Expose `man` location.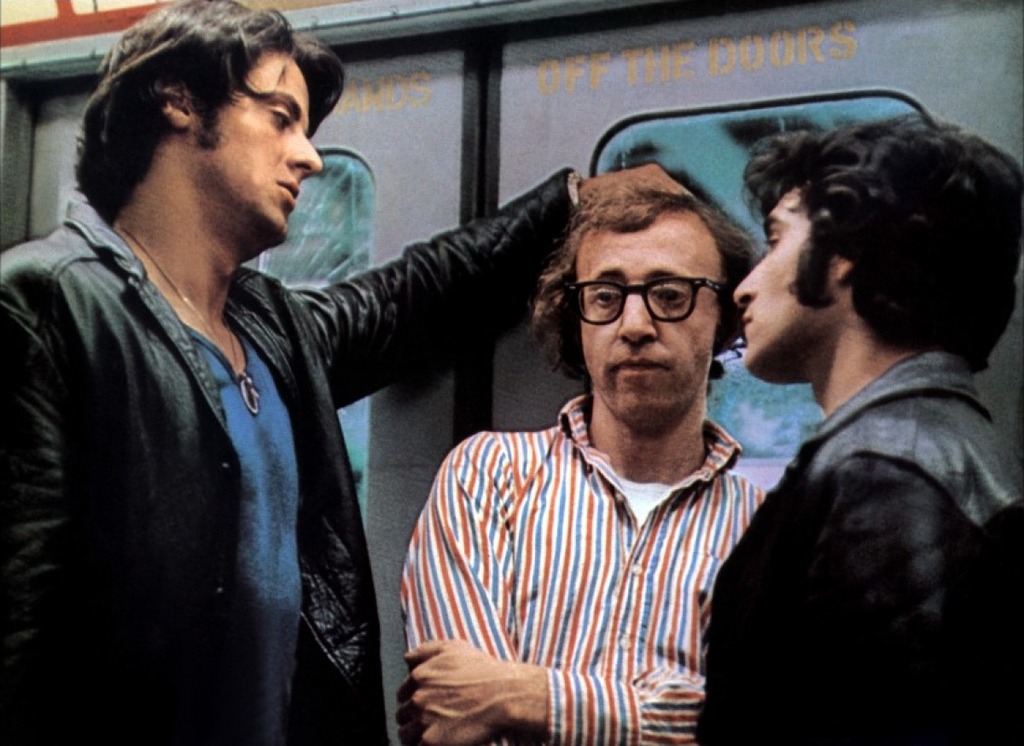
Exposed at (0, 0, 698, 745).
